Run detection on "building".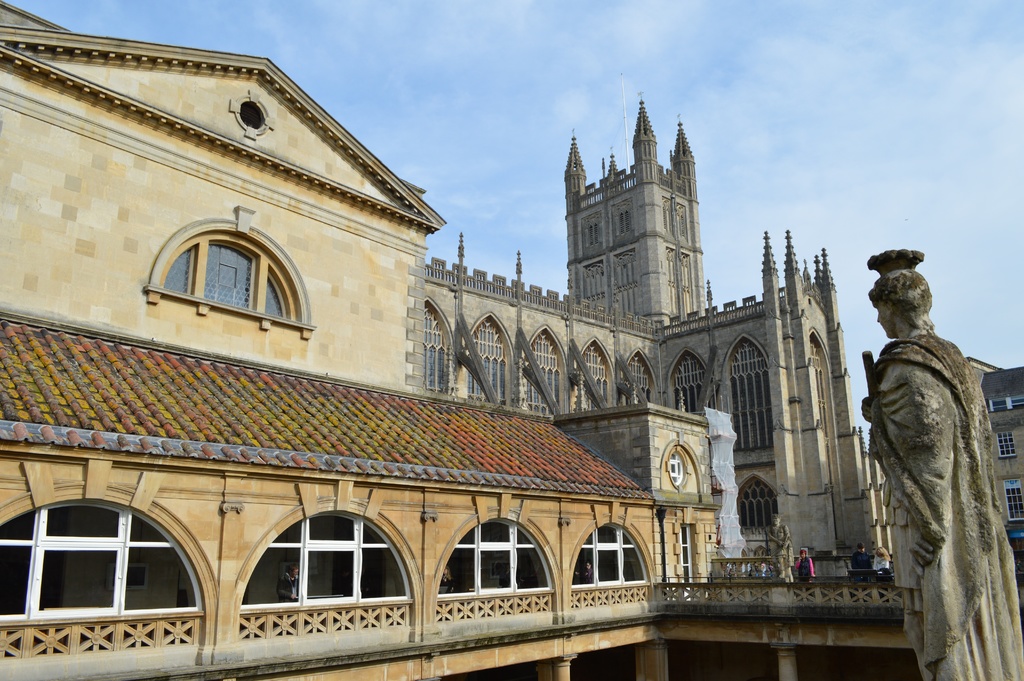
Result: 0, 0, 909, 680.
